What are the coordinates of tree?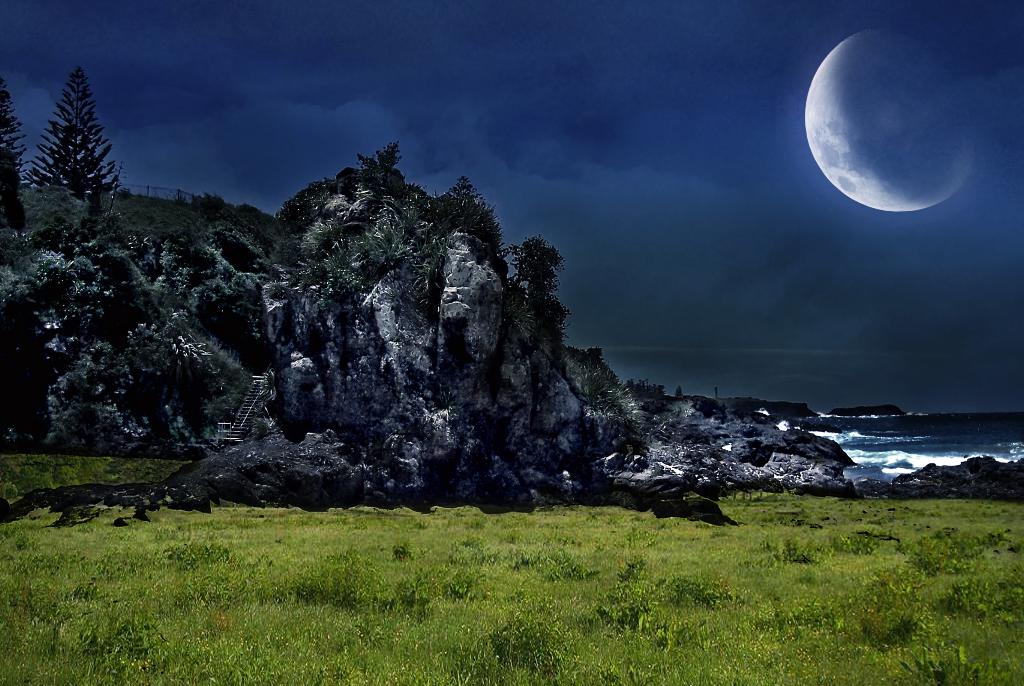
pyautogui.locateOnScreen(357, 141, 401, 179).
